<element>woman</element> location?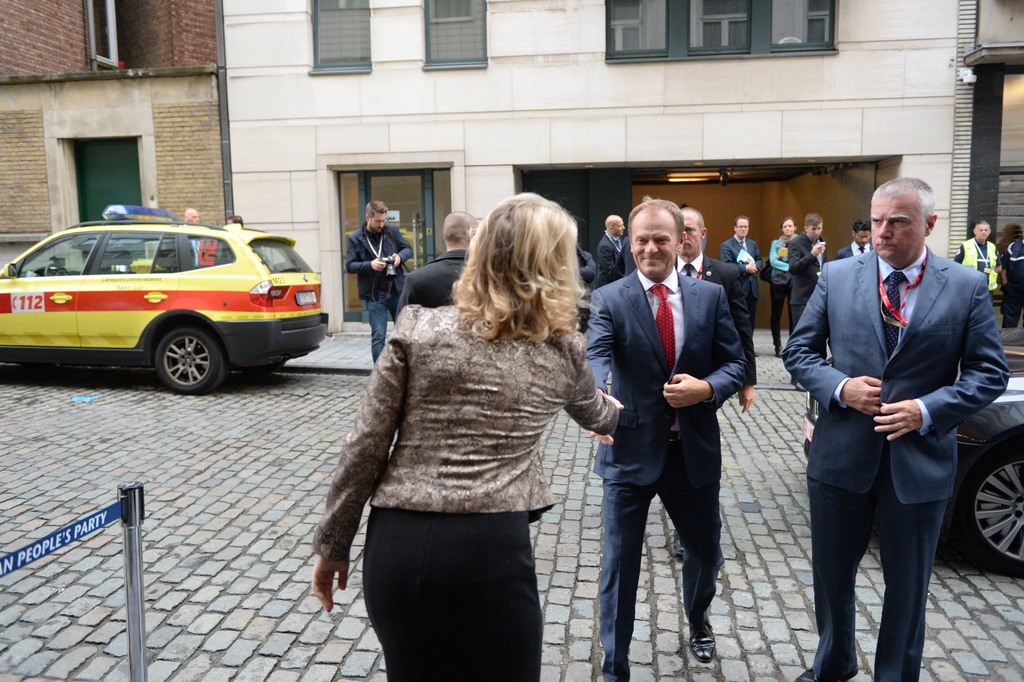
x1=323 y1=191 x2=614 y2=680
